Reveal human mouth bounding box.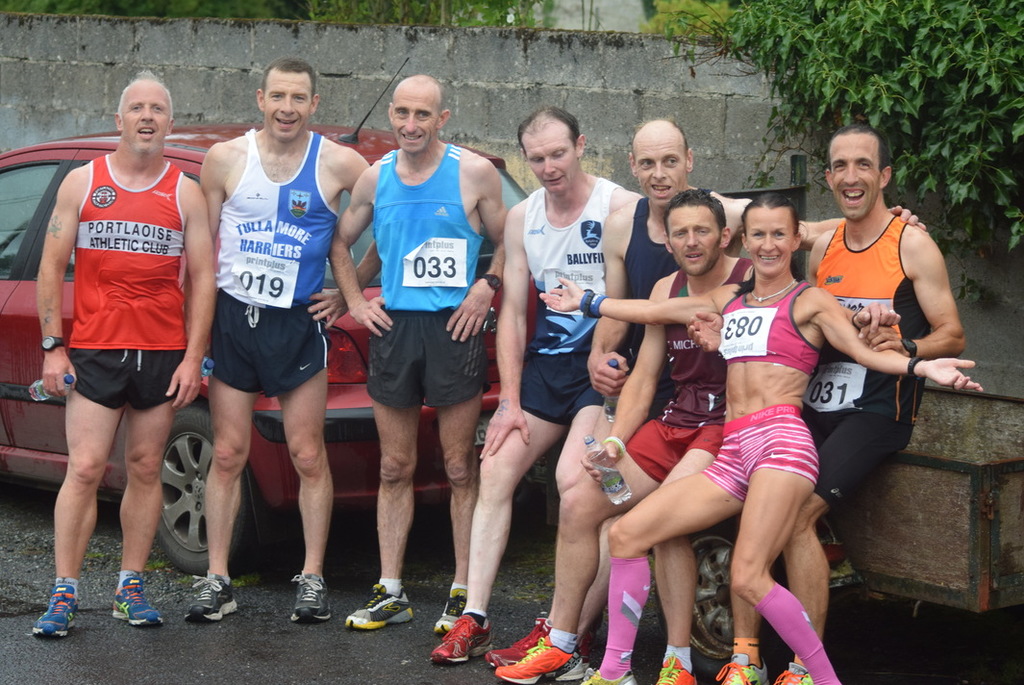
Revealed: (272,116,301,128).
